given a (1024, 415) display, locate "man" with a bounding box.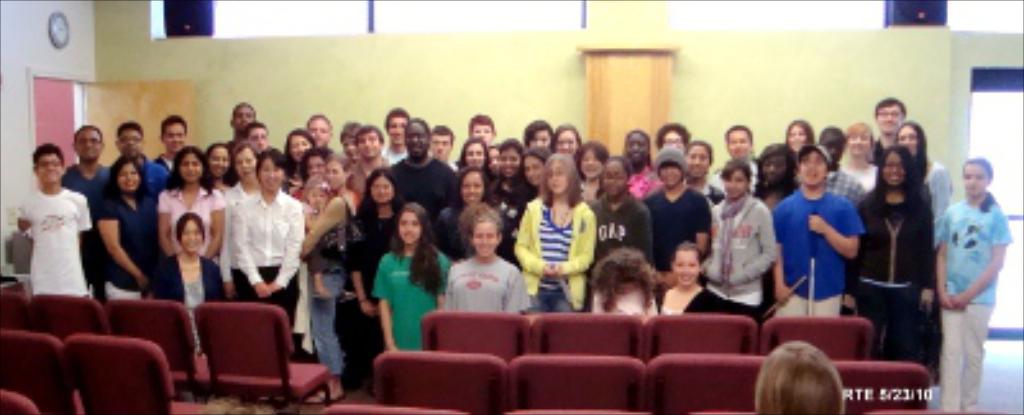
Located: box=[154, 110, 192, 177].
